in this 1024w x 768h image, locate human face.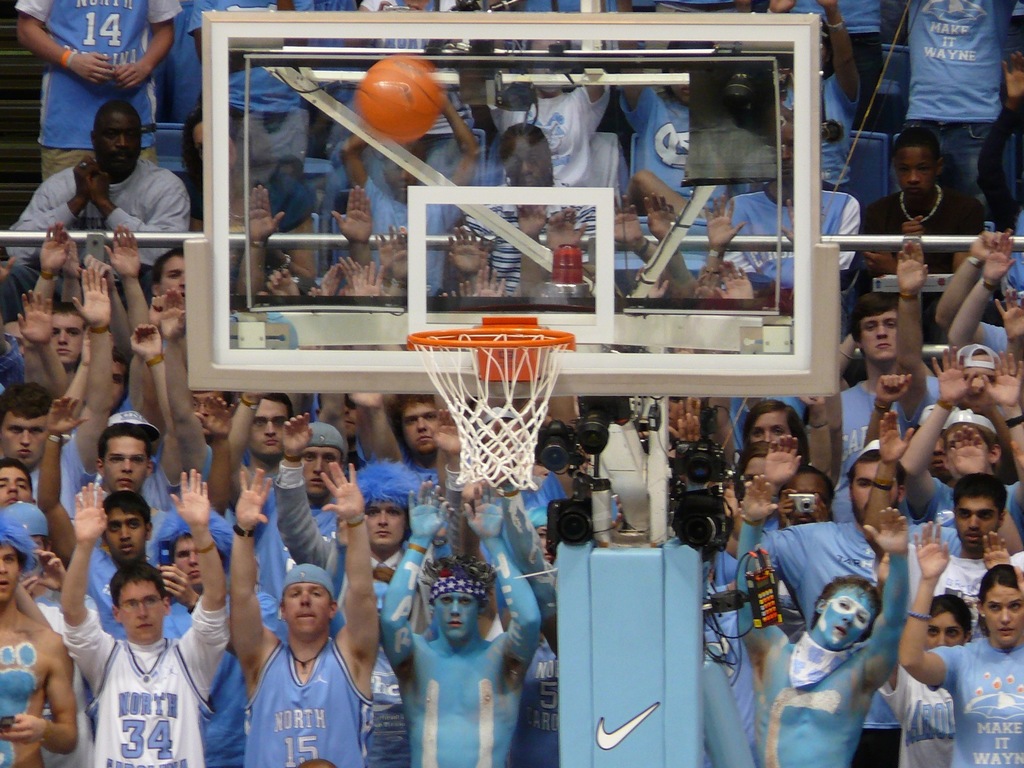
Bounding box: <region>96, 111, 136, 177</region>.
